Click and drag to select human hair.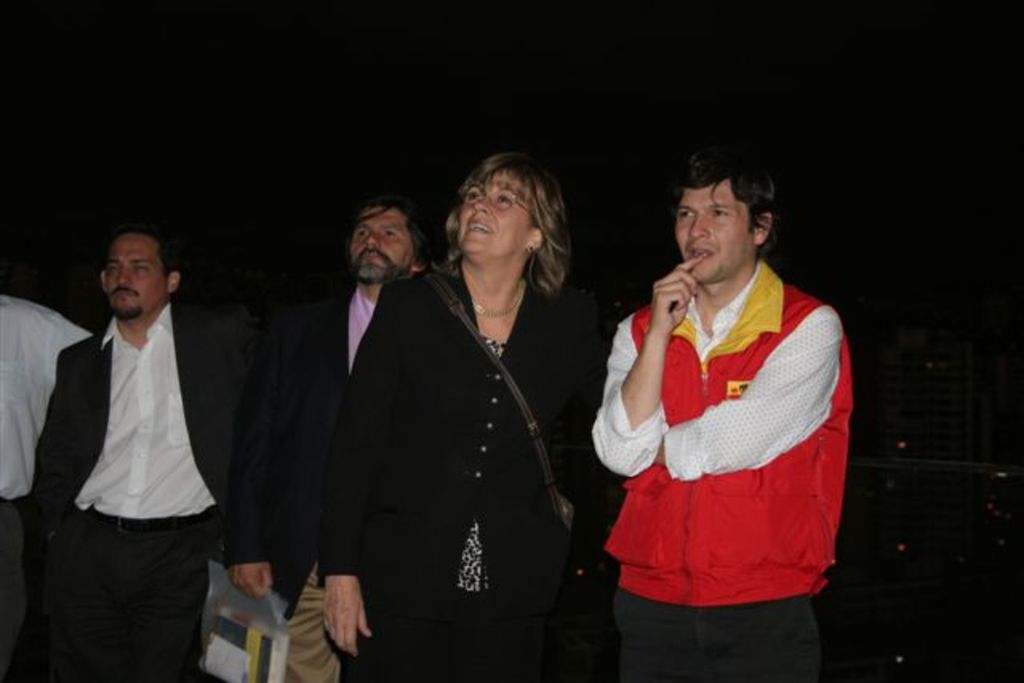
Selection: box(443, 146, 573, 299).
